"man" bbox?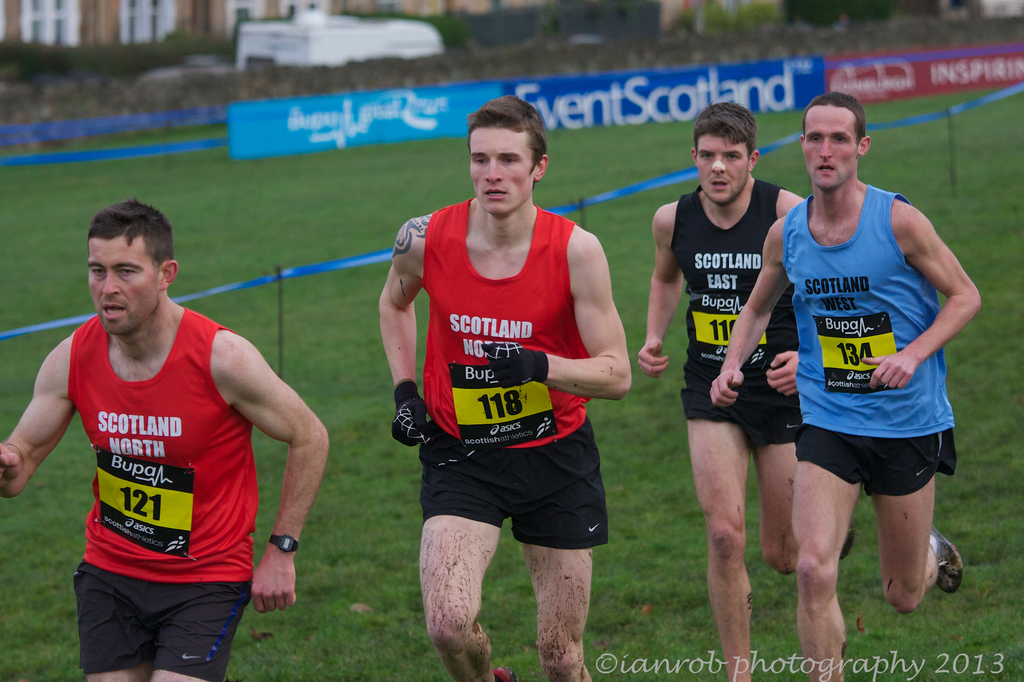
{"left": 0, "top": 197, "right": 330, "bottom": 681}
